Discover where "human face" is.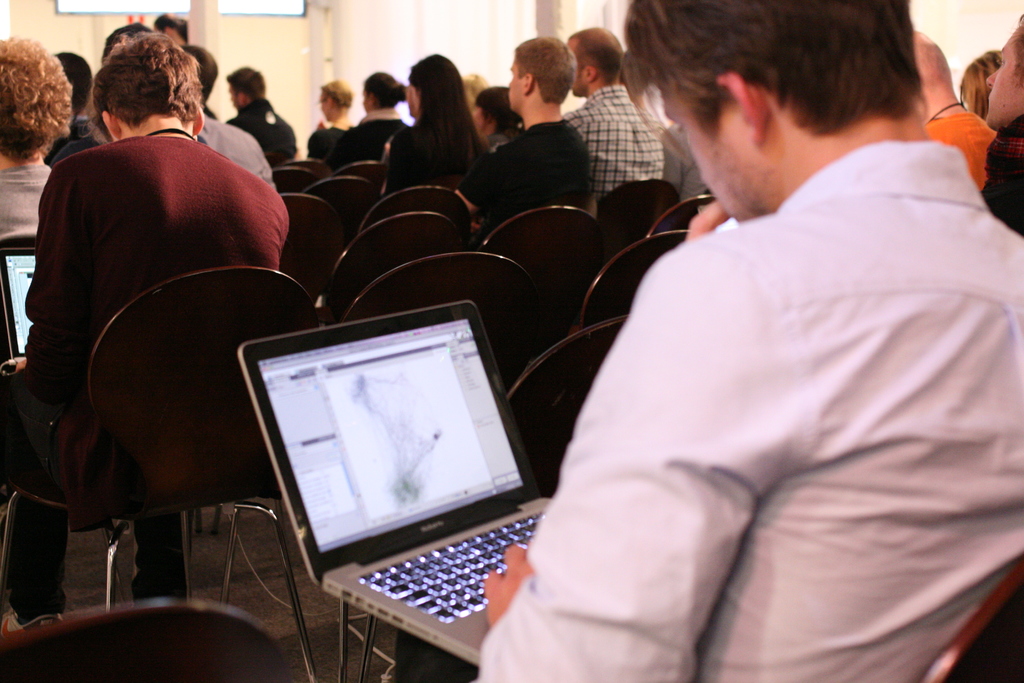
Discovered at <box>662,90,745,220</box>.
